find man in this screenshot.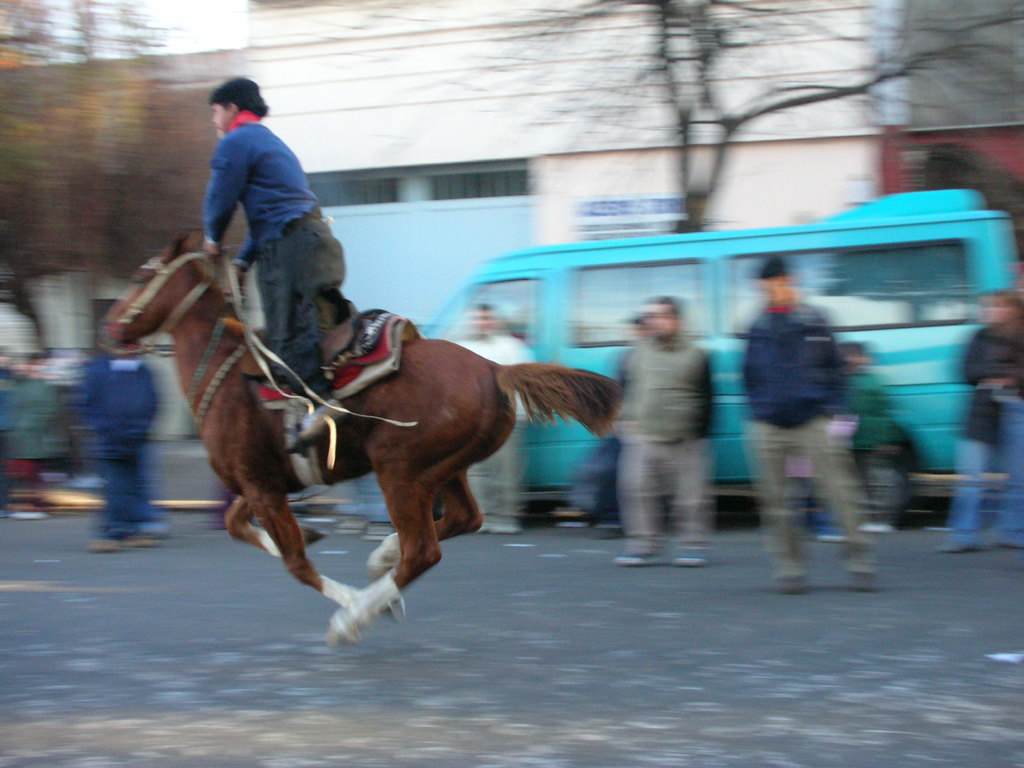
The bounding box for man is (left=455, top=302, right=537, bottom=539).
